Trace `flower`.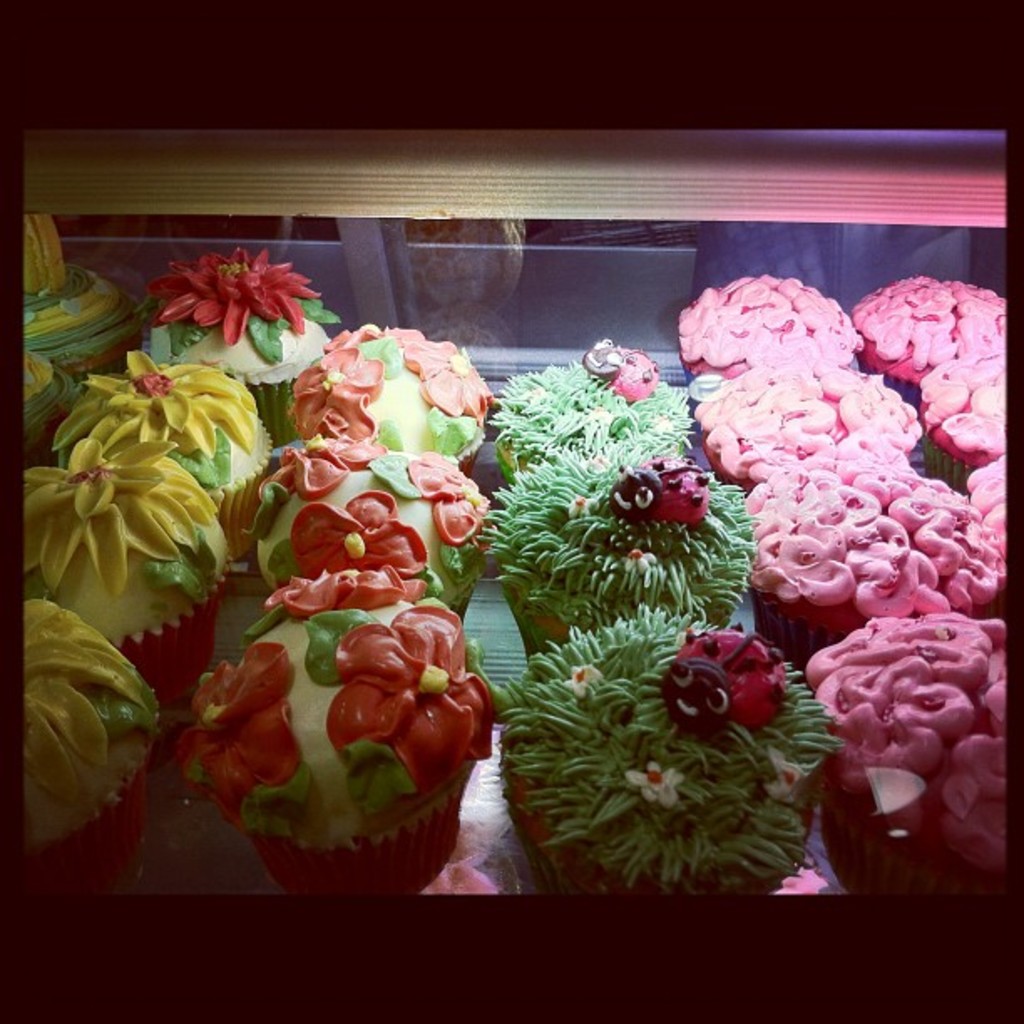
Traced to 330 599 499 796.
